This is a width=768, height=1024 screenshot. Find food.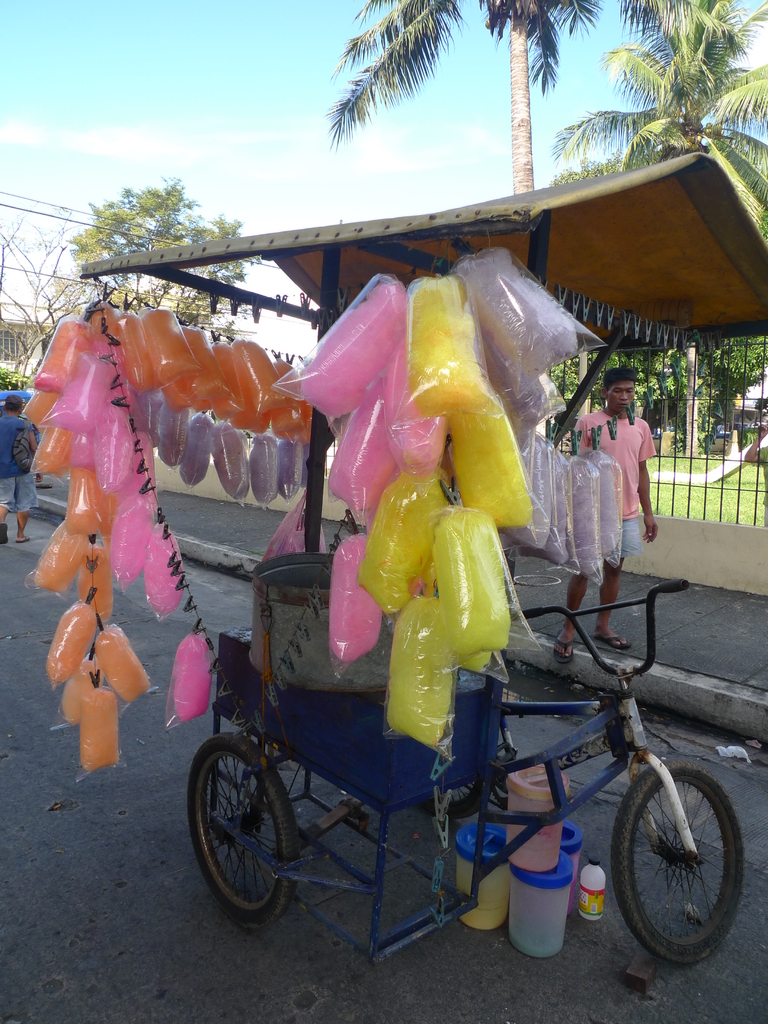
Bounding box: 565,443,625,586.
